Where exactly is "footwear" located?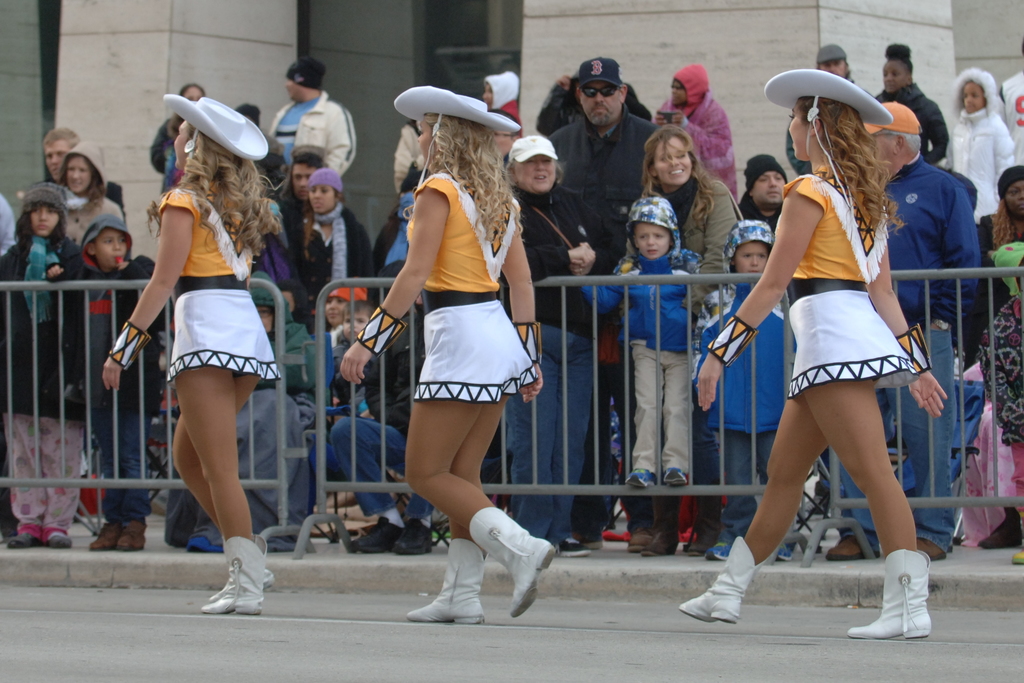
Its bounding box is Rect(396, 525, 435, 551).
